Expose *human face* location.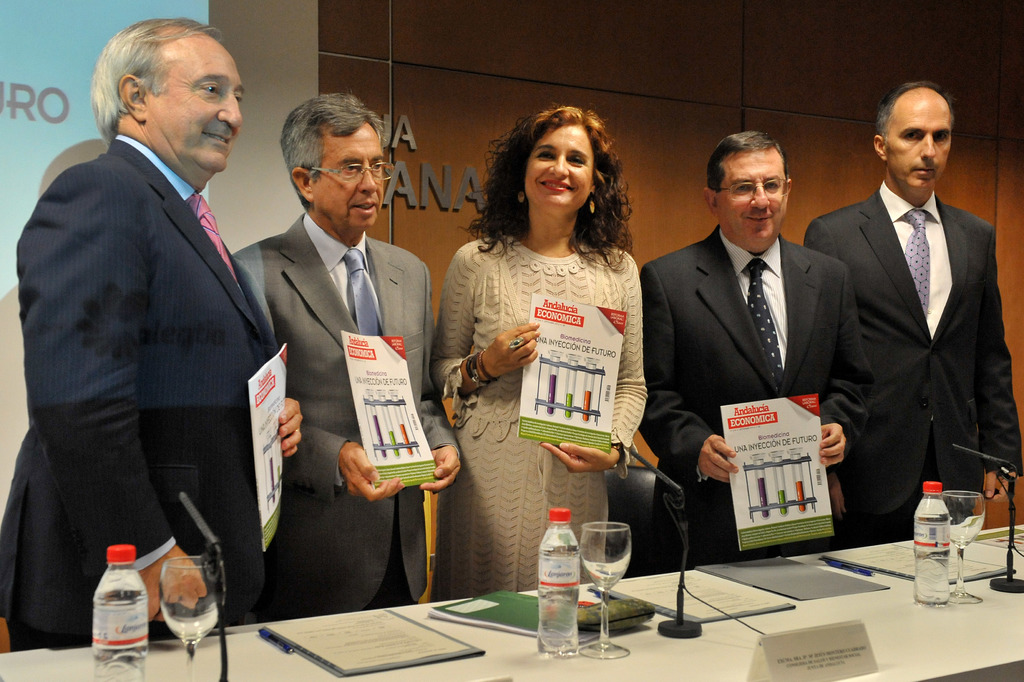
Exposed at (x1=885, y1=104, x2=951, y2=191).
